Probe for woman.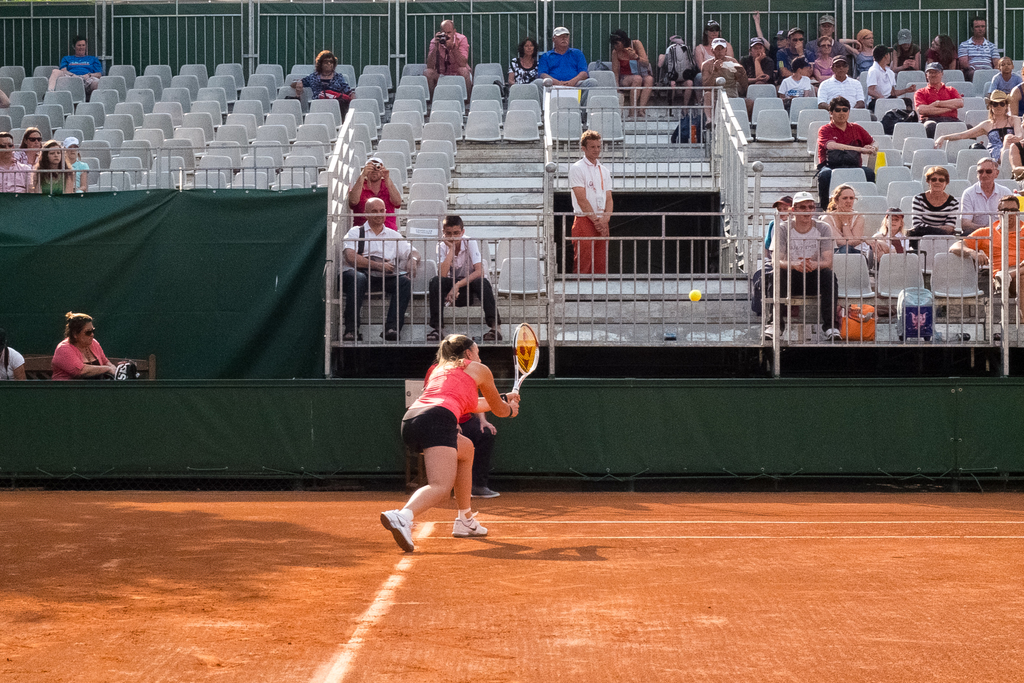
Probe result: [508,39,540,86].
